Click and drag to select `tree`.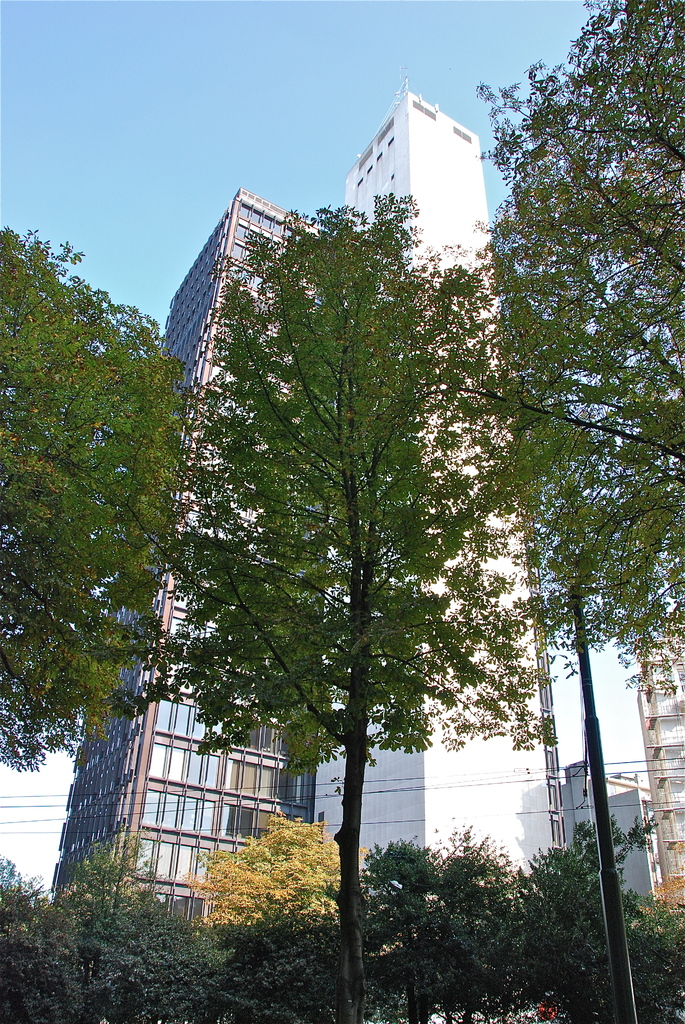
Selection: [74,819,150,1017].
